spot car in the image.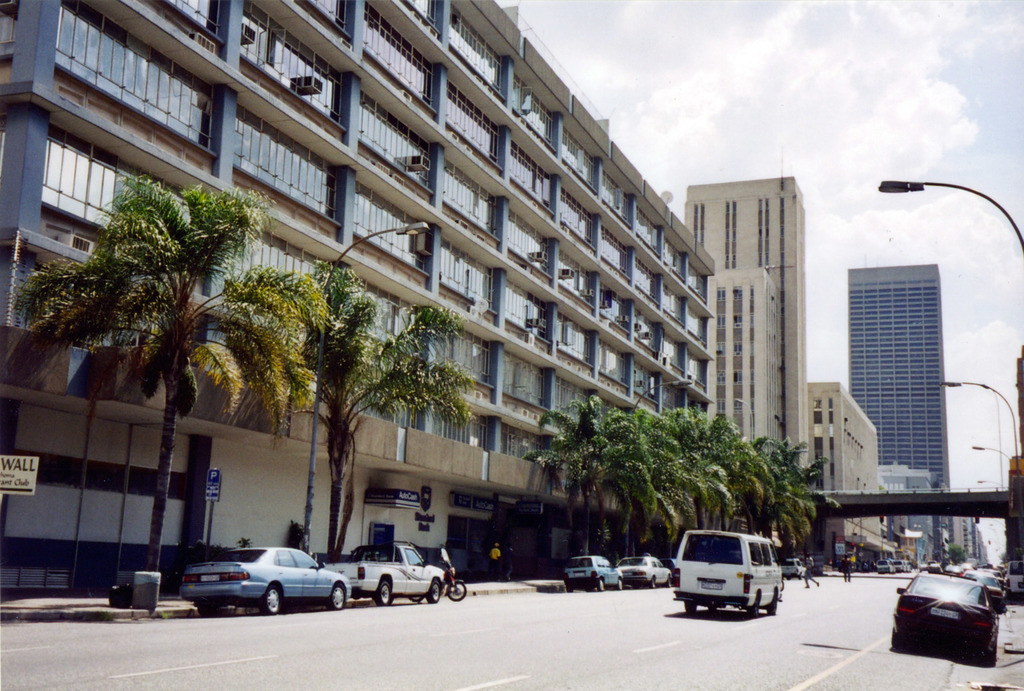
car found at [x1=679, y1=537, x2=792, y2=628].
